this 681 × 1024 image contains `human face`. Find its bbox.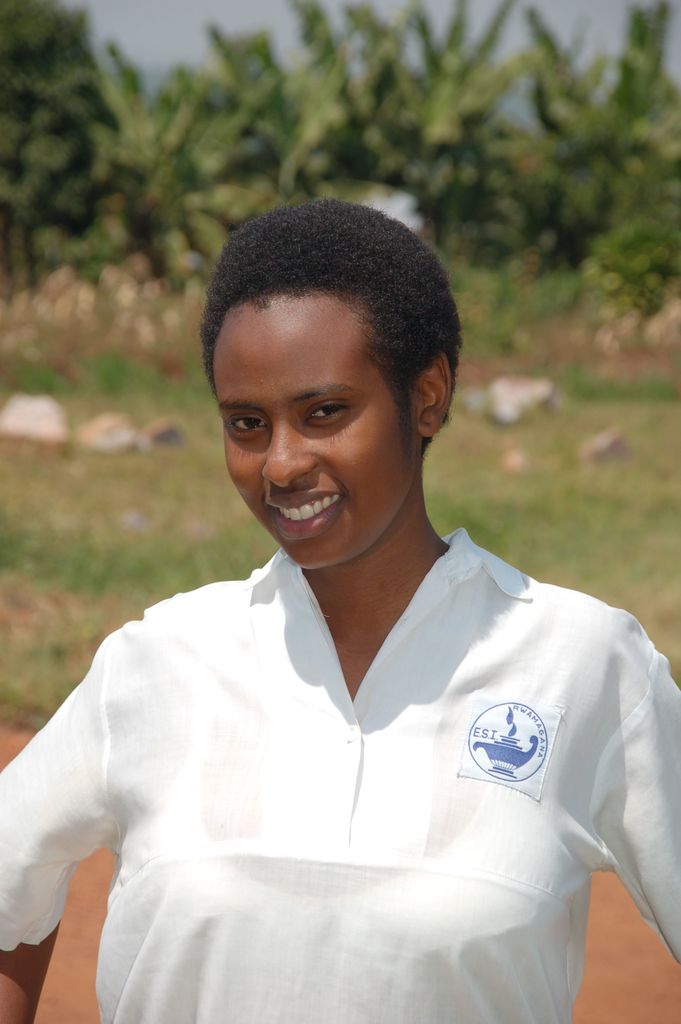
box(222, 281, 422, 563).
